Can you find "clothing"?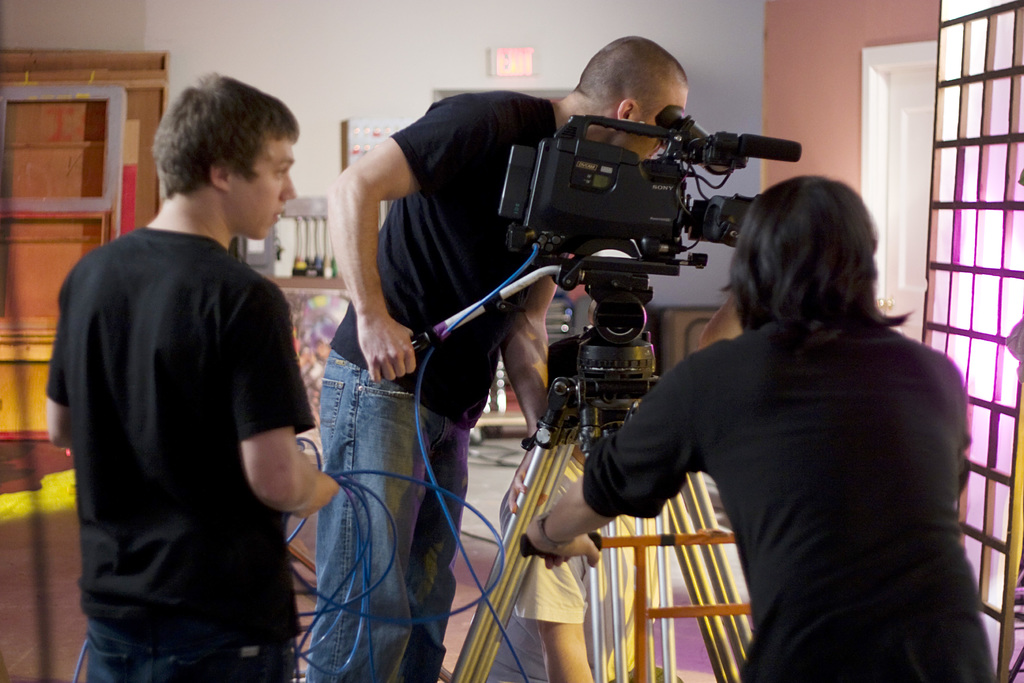
Yes, bounding box: <region>459, 457, 662, 682</region>.
